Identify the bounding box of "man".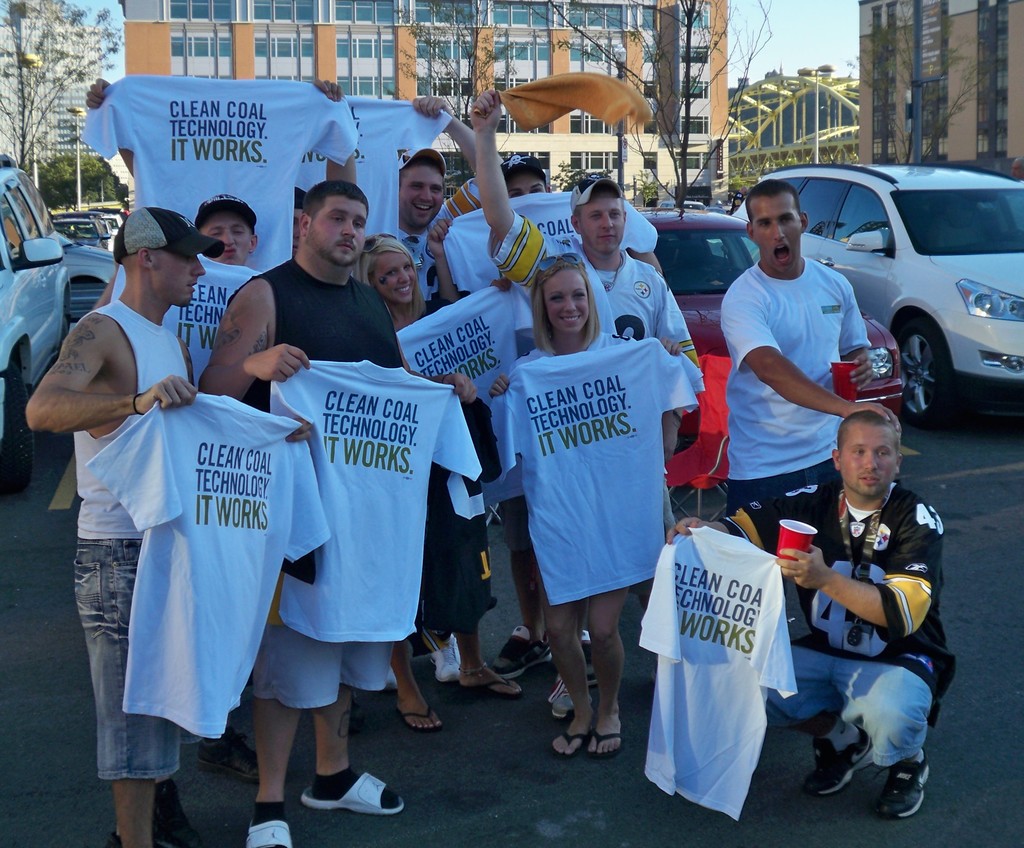
rect(424, 150, 660, 680).
